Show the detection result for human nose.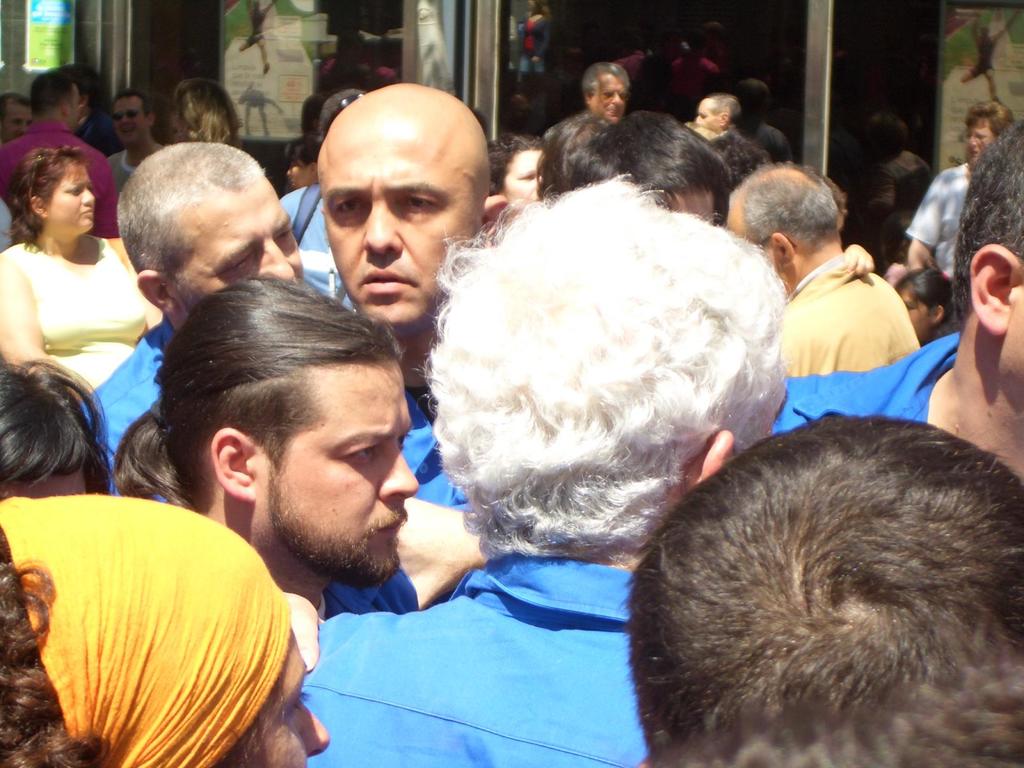
x1=613, y1=91, x2=621, y2=107.
